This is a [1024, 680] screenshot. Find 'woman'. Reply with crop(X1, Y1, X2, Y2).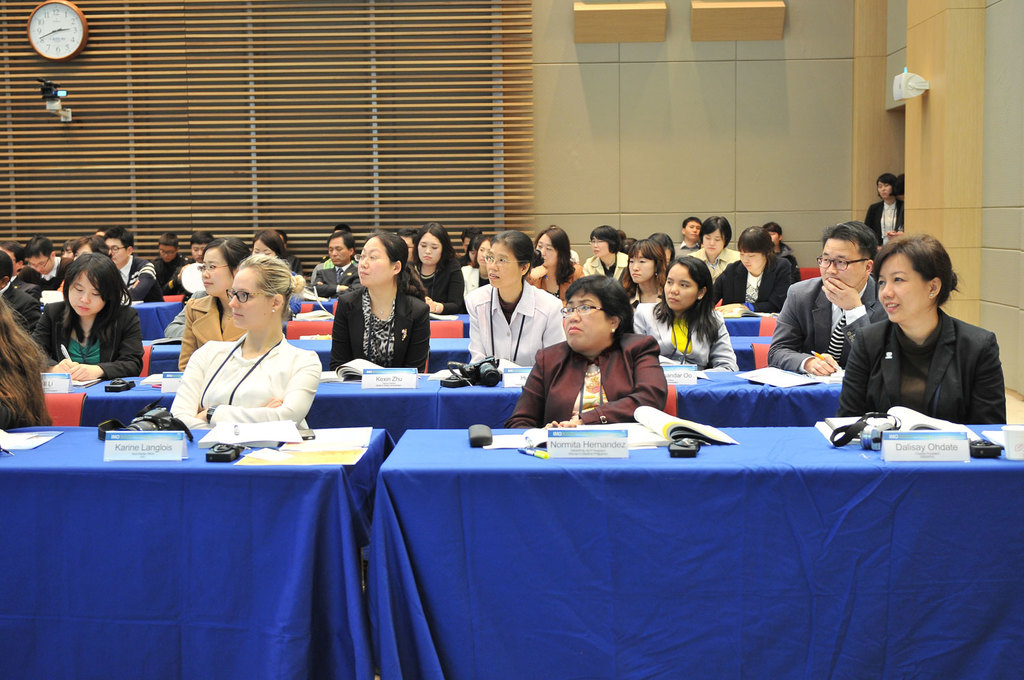
crop(685, 215, 741, 287).
